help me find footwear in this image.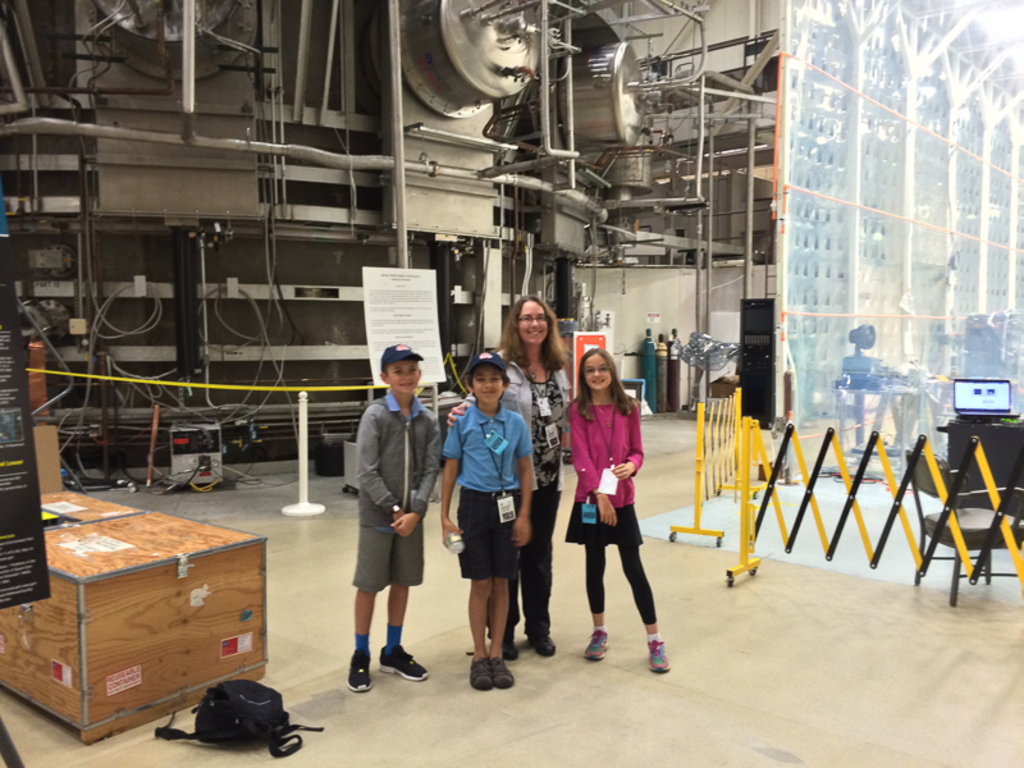
Found it: (x1=470, y1=659, x2=493, y2=691).
